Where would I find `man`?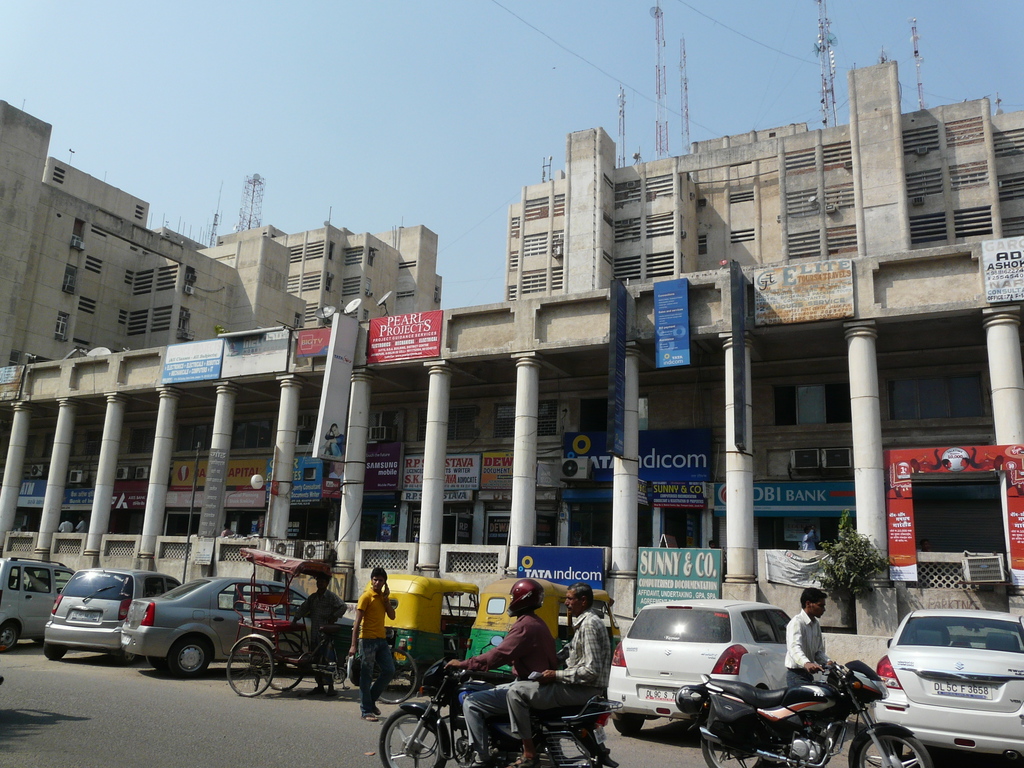
At [323,422,346,456].
